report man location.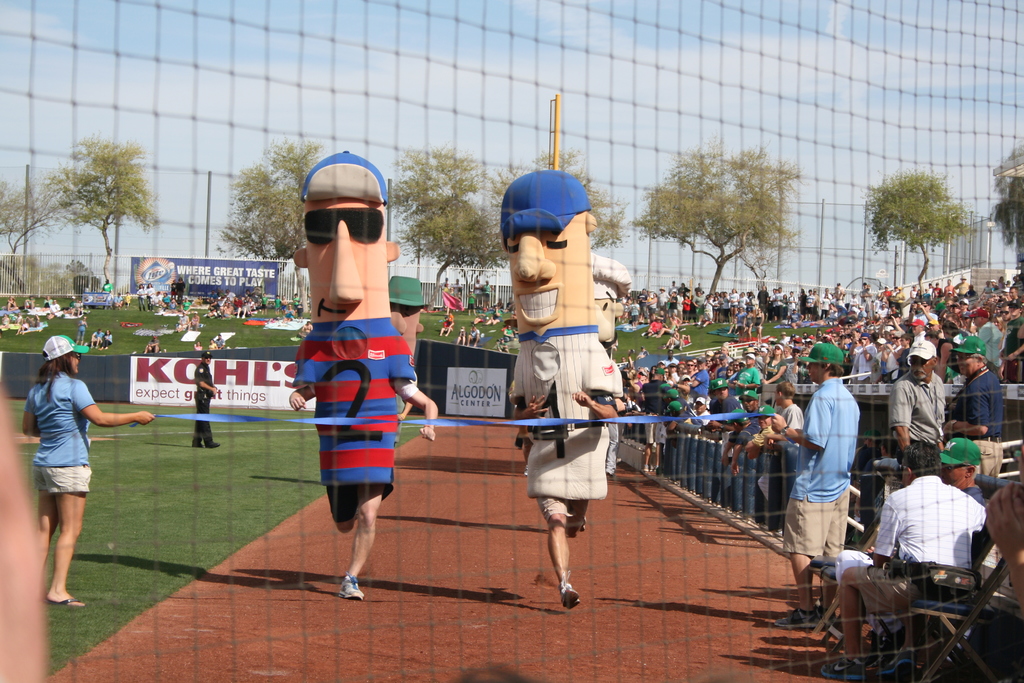
Report: <region>442, 316, 452, 334</region>.
